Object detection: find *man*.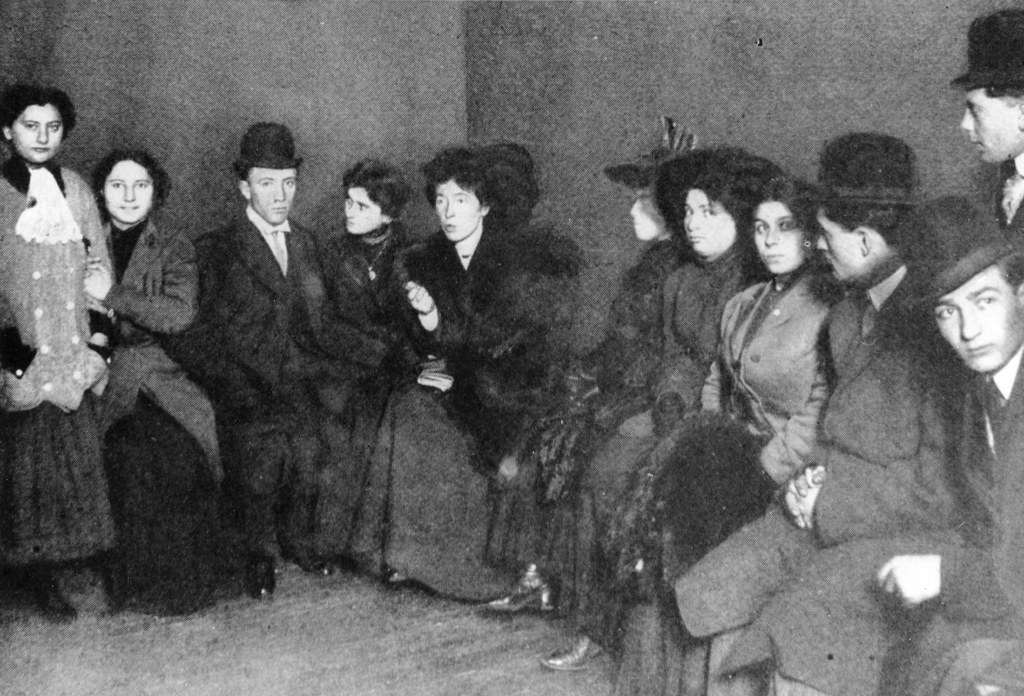
detection(866, 190, 1023, 695).
